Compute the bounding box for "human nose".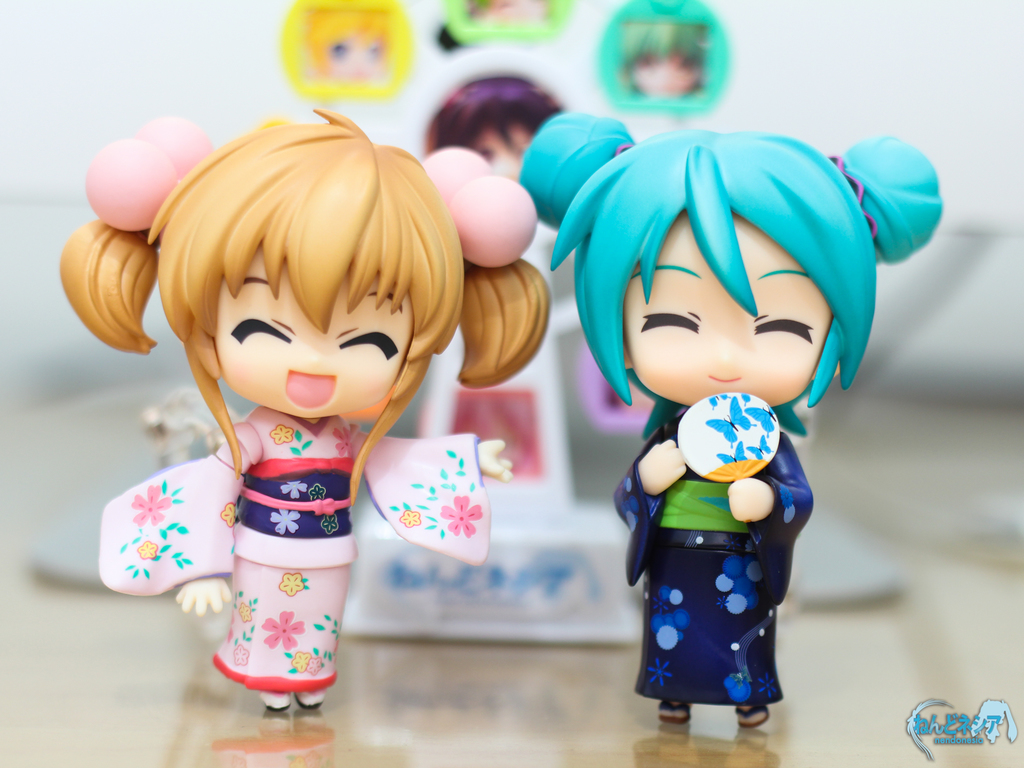
(707, 335, 742, 367).
